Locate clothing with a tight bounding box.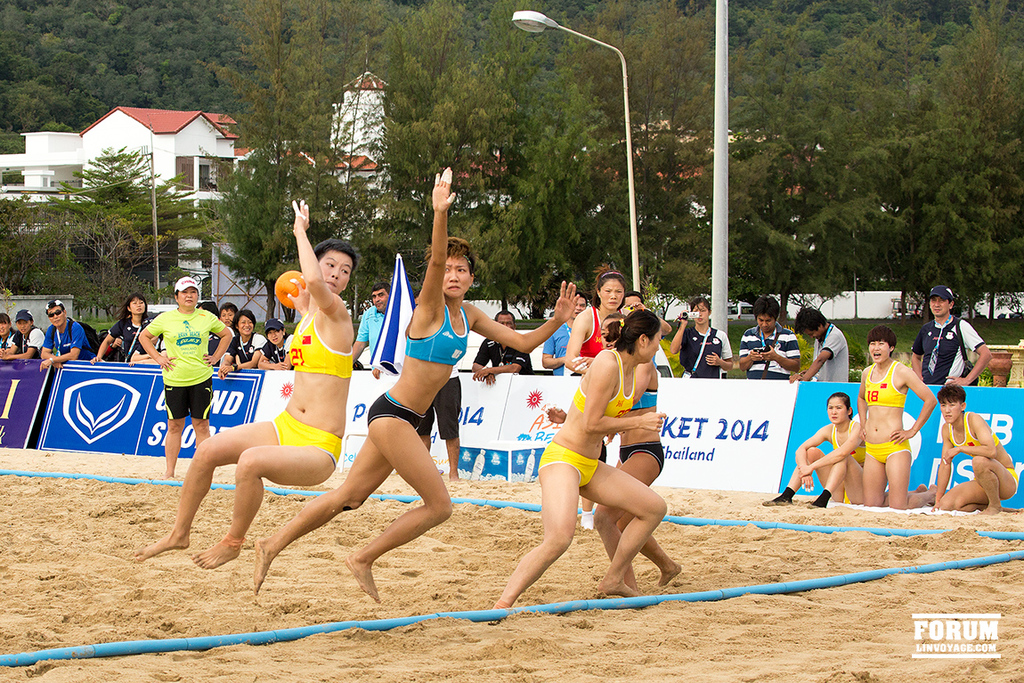
x1=227 y1=329 x2=271 y2=369.
